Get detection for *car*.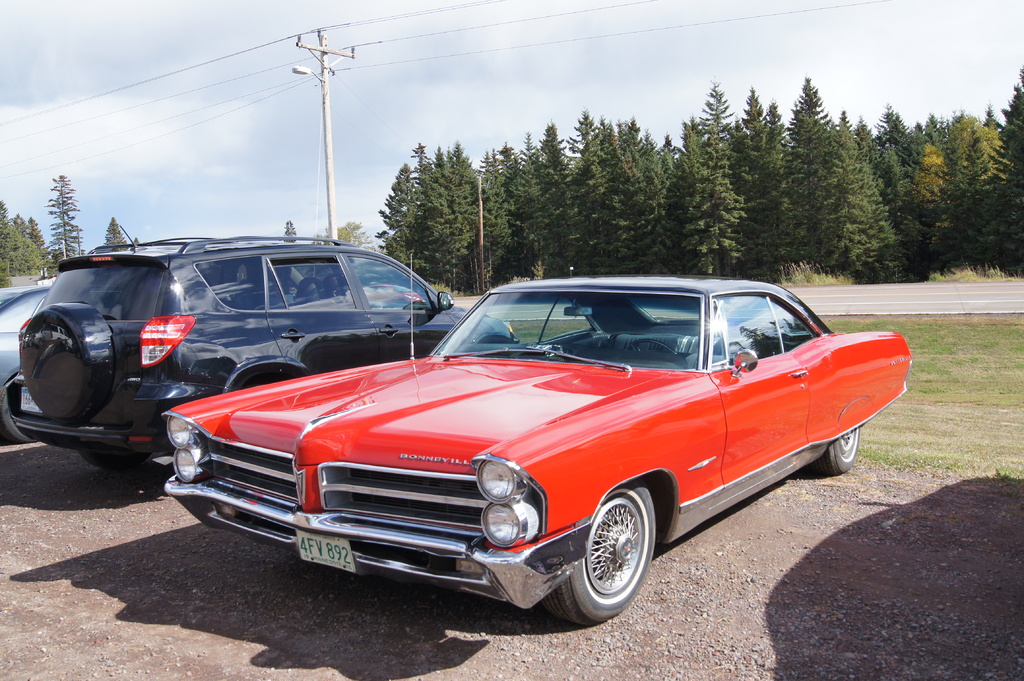
Detection: [6,221,517,477].
